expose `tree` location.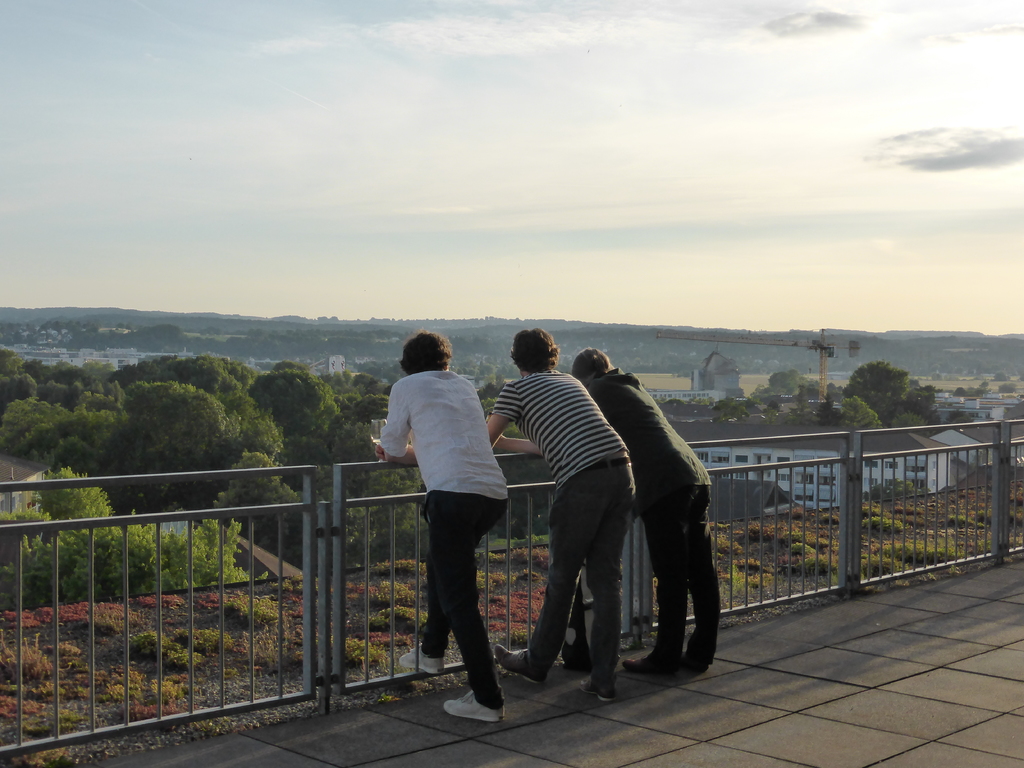
Exposed at locate(204, 444, 298, 579).
